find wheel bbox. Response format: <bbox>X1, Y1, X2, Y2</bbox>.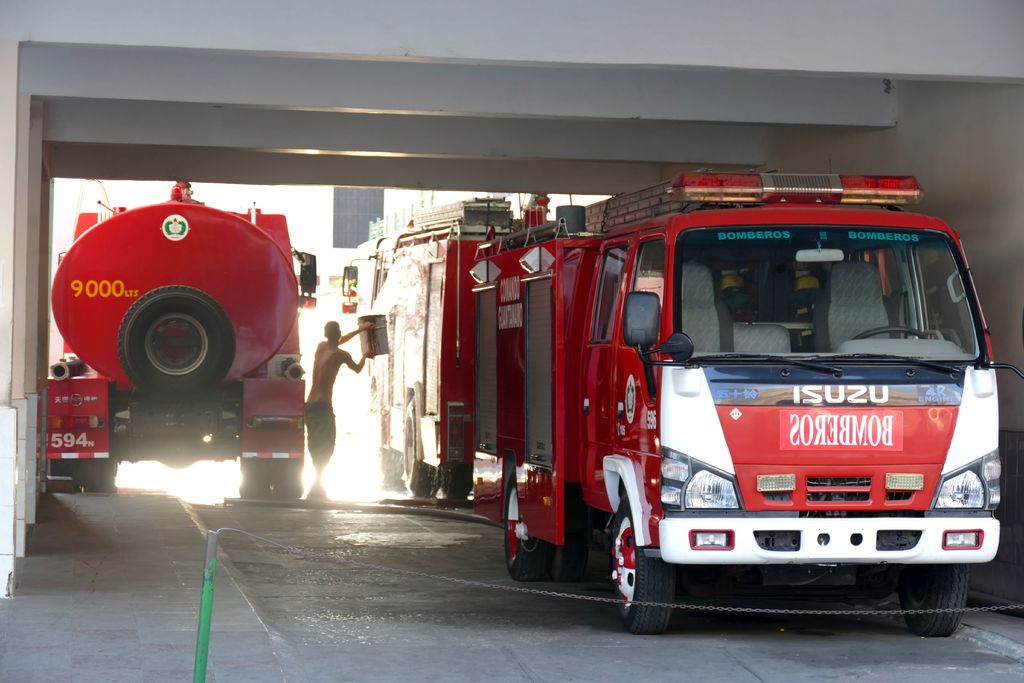
<bbox>237, 457, 271, 500</bbox>.
